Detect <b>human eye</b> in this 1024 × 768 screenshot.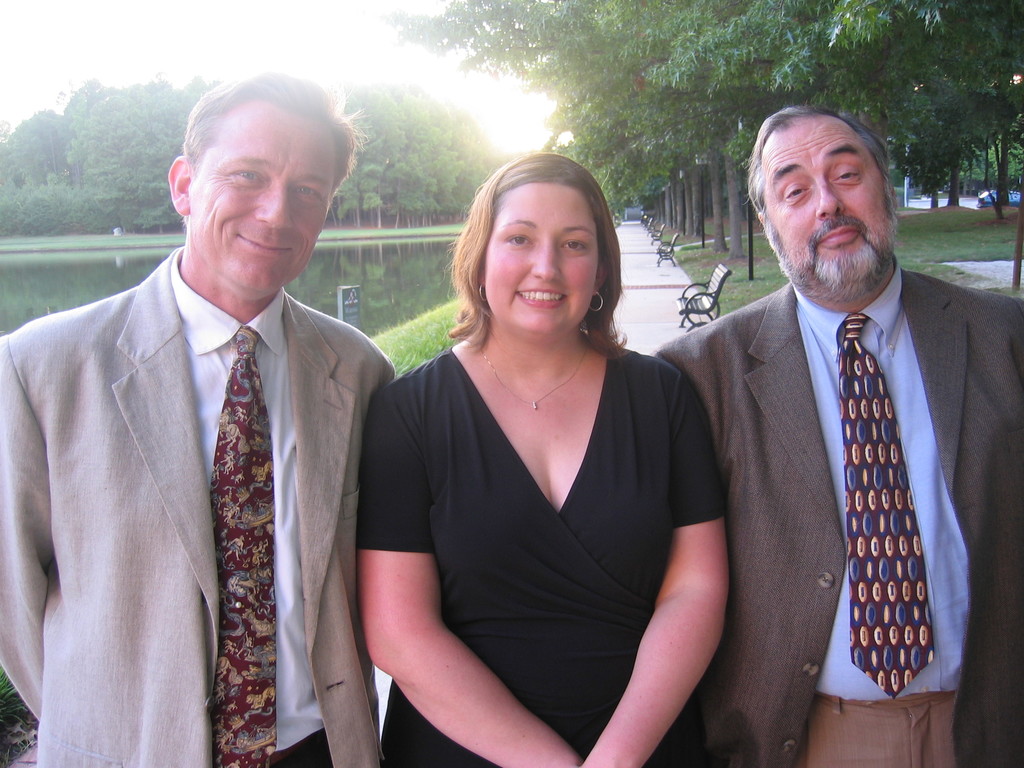
Detection: 559:234:595:257.
